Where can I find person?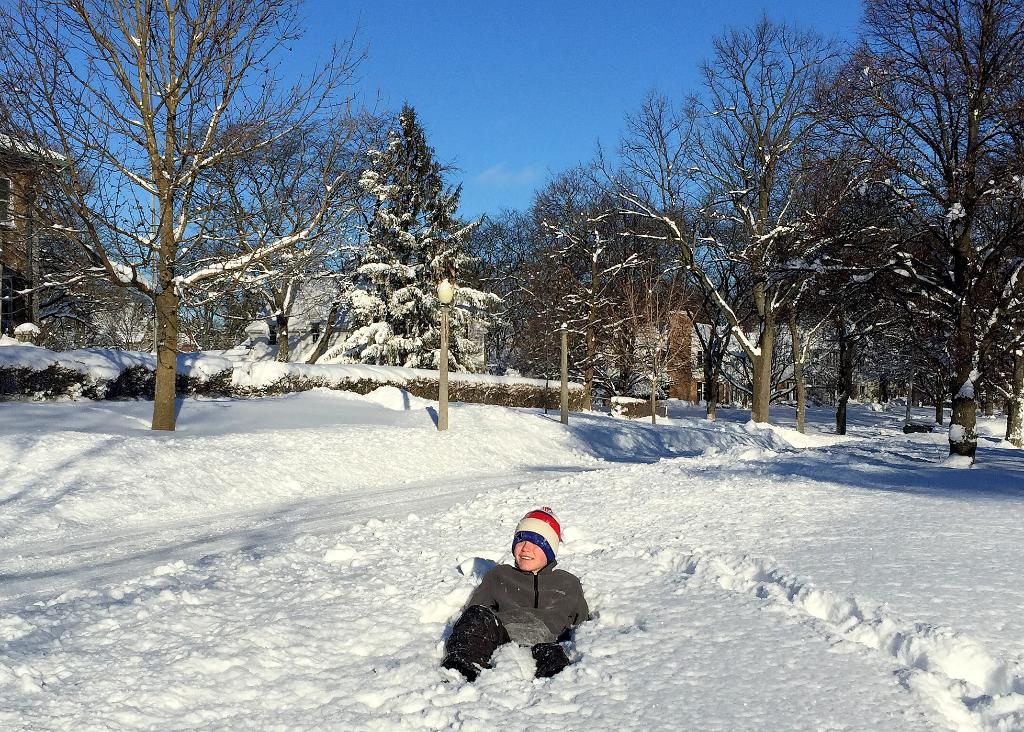
You can find it at box=[460, 502, 598, 691].
